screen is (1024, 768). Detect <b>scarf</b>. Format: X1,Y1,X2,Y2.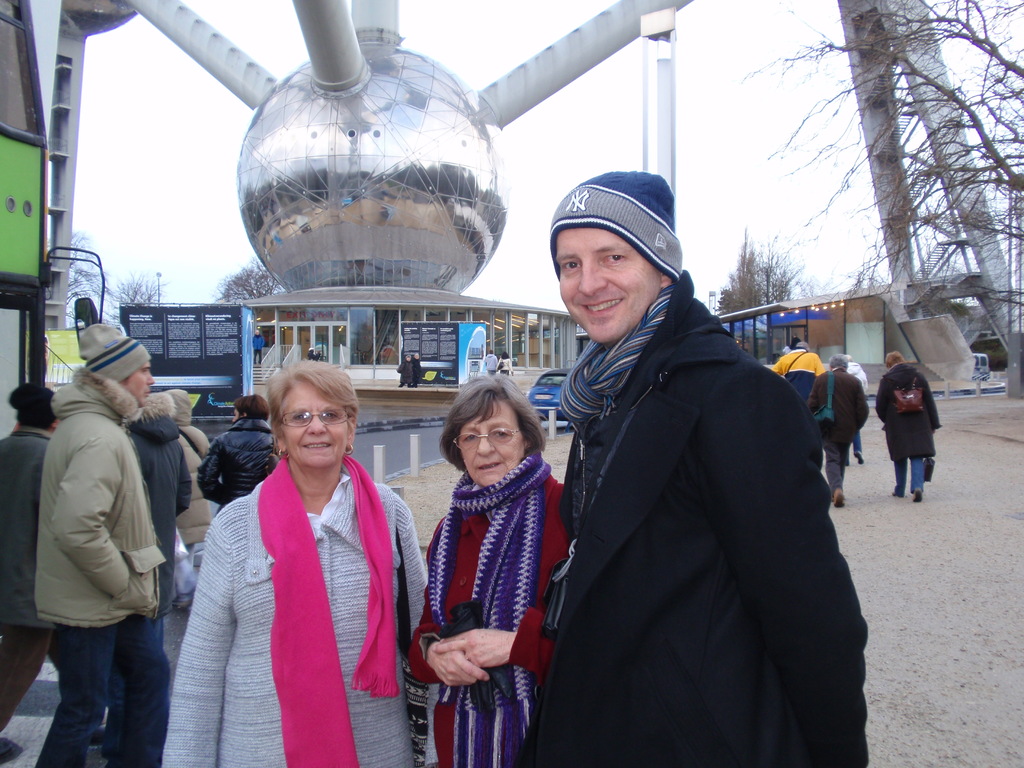
257,442,396,767.
